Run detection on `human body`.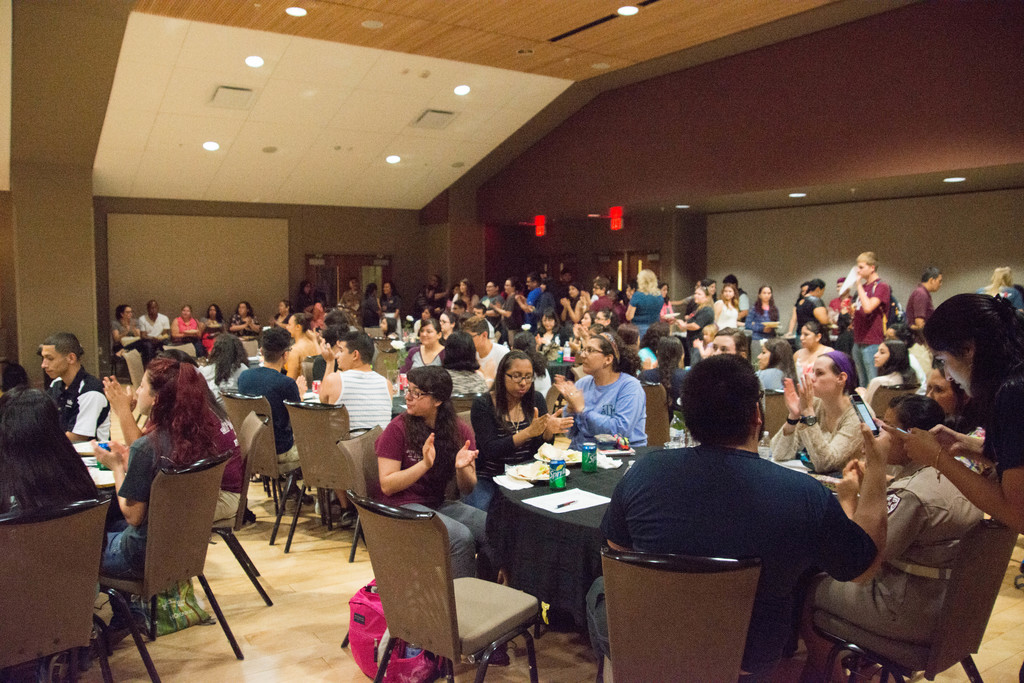
Result: locate(799, 391, 988, 682).
